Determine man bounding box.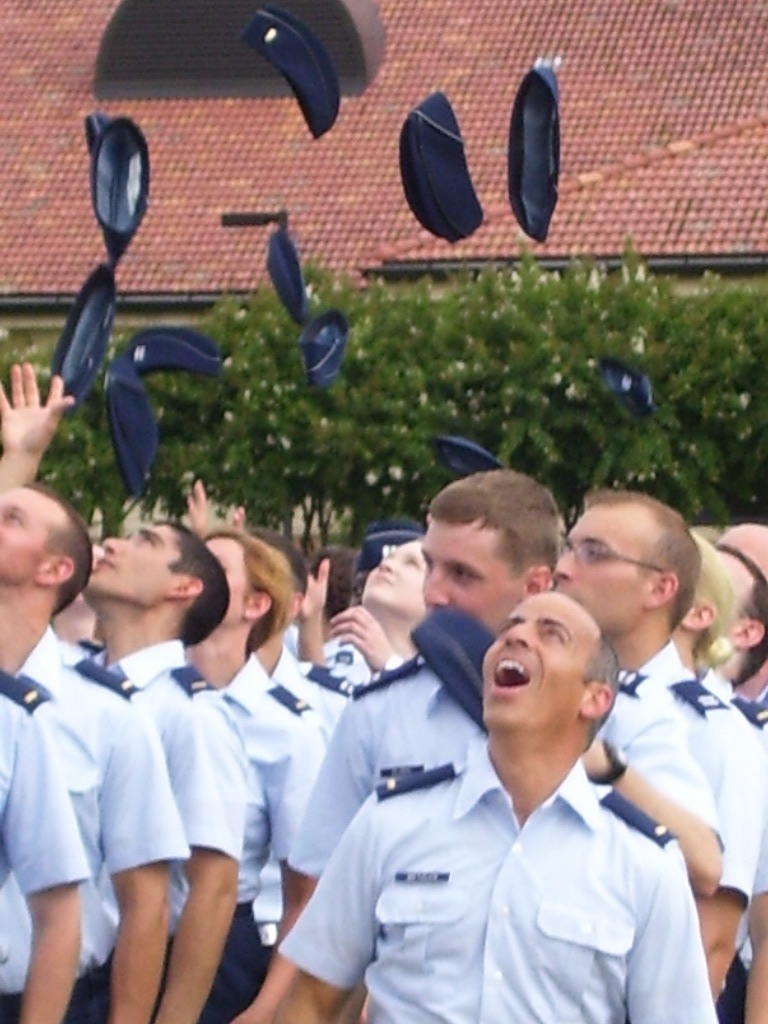
Determined: box(231, 469, 568, 1023).
